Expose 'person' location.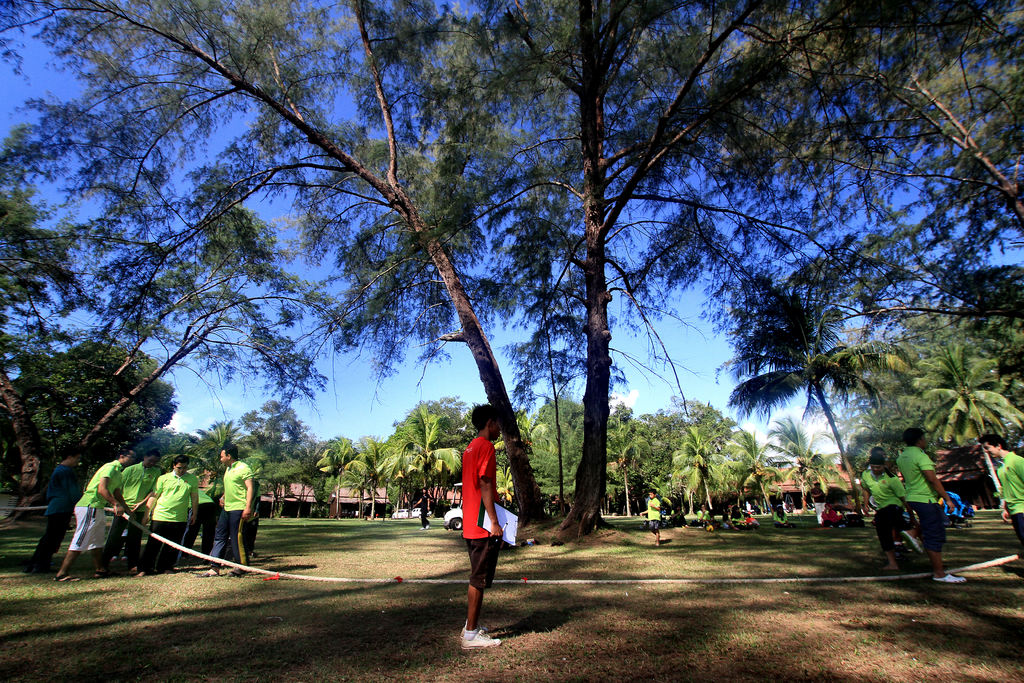
Exposed at [x1=897, y1=427, x2=962, y2=582].
